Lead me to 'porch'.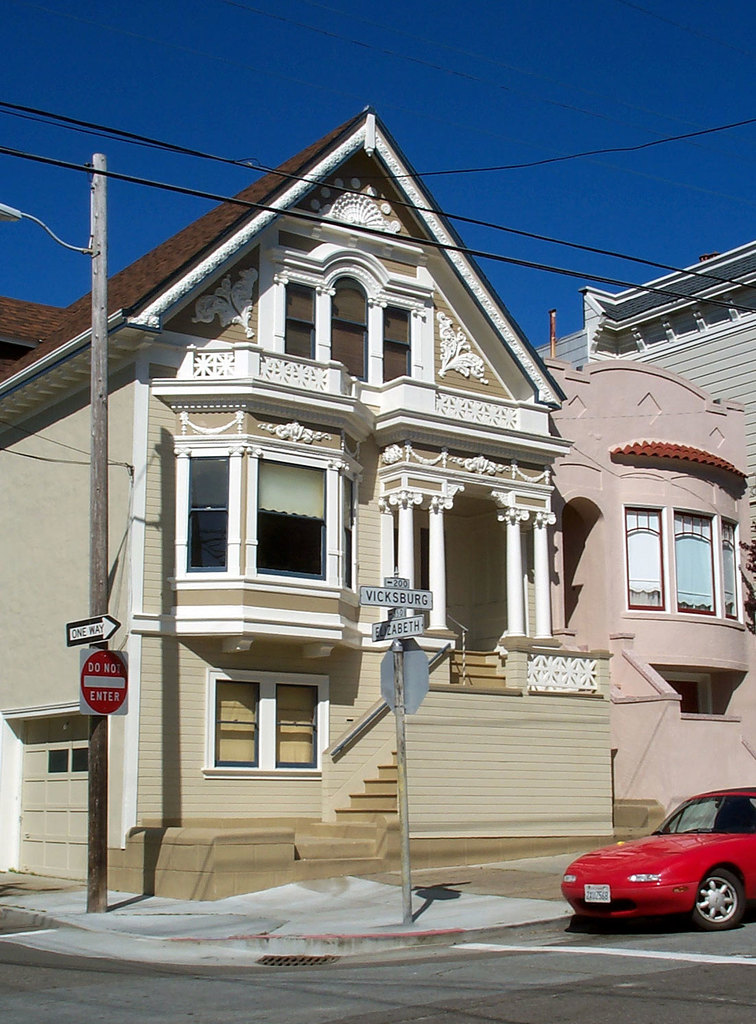
Lead to select_region(137, 633, 672, 892).
